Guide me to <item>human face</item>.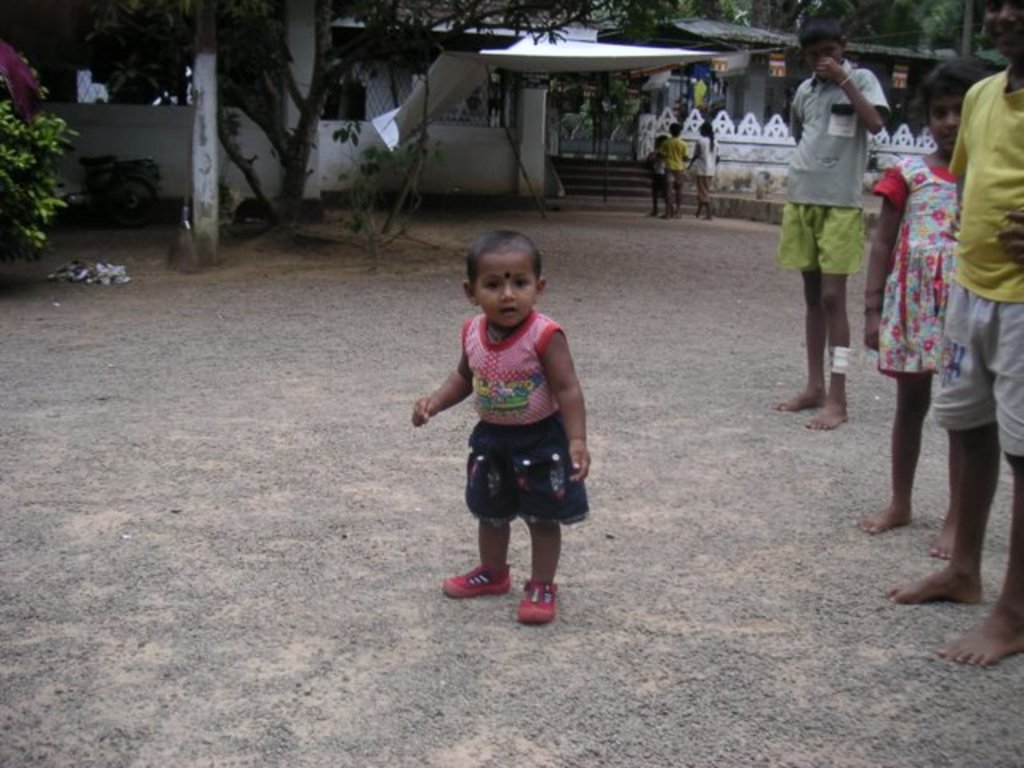
Guidance: rect(805, 43, 840, 70).
